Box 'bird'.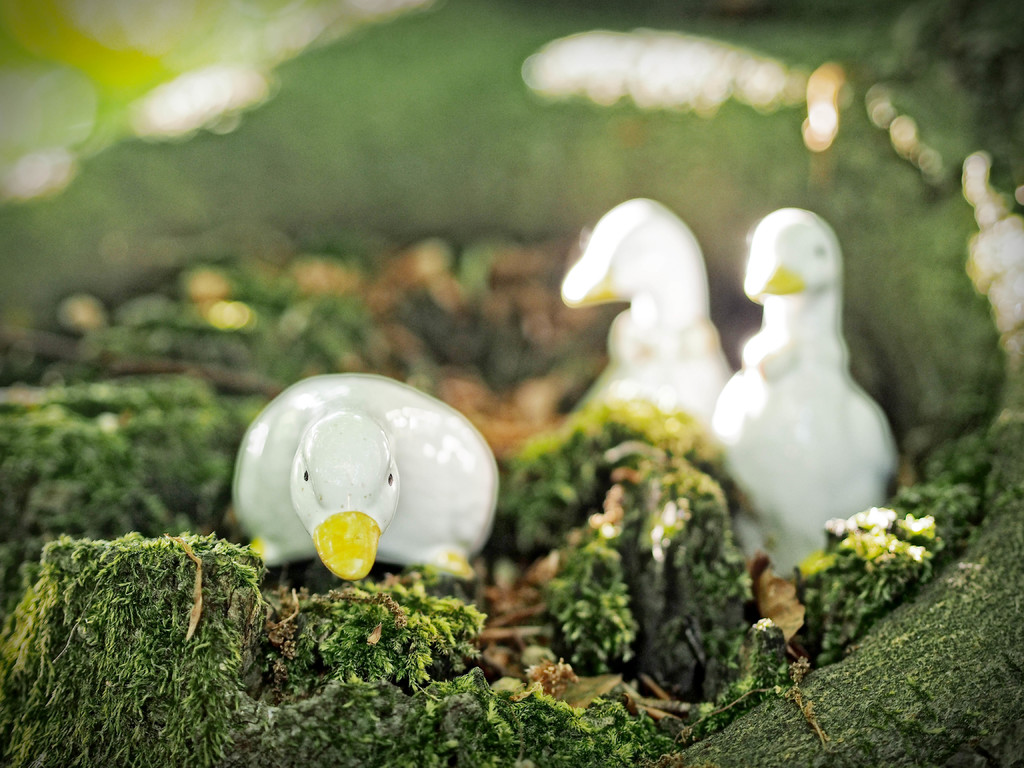
detection(231, 372, 500, 582).
